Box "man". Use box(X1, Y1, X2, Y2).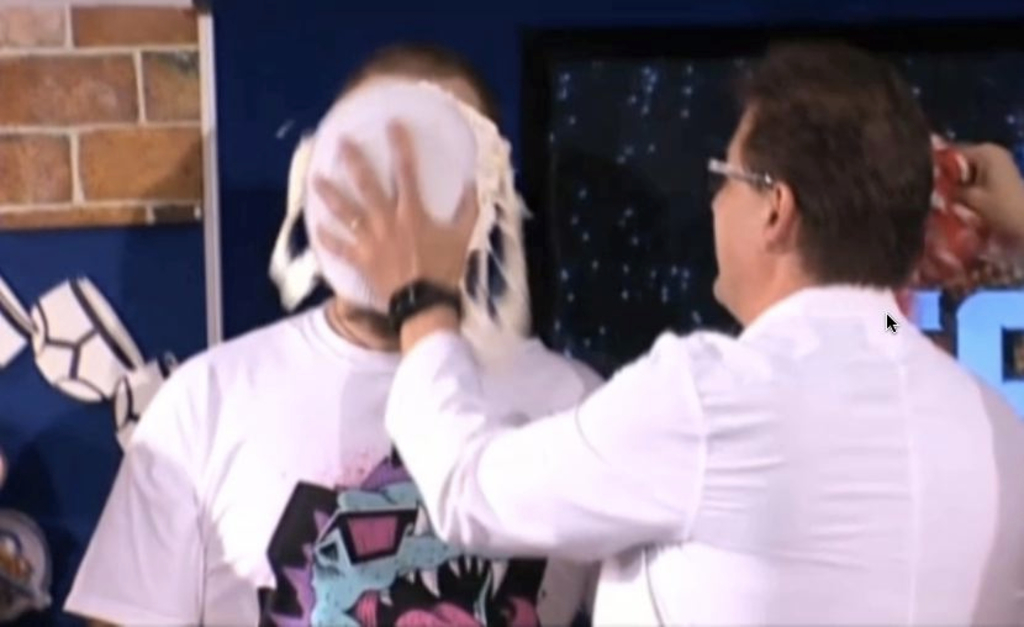
box(58, 49, 606, 626).
